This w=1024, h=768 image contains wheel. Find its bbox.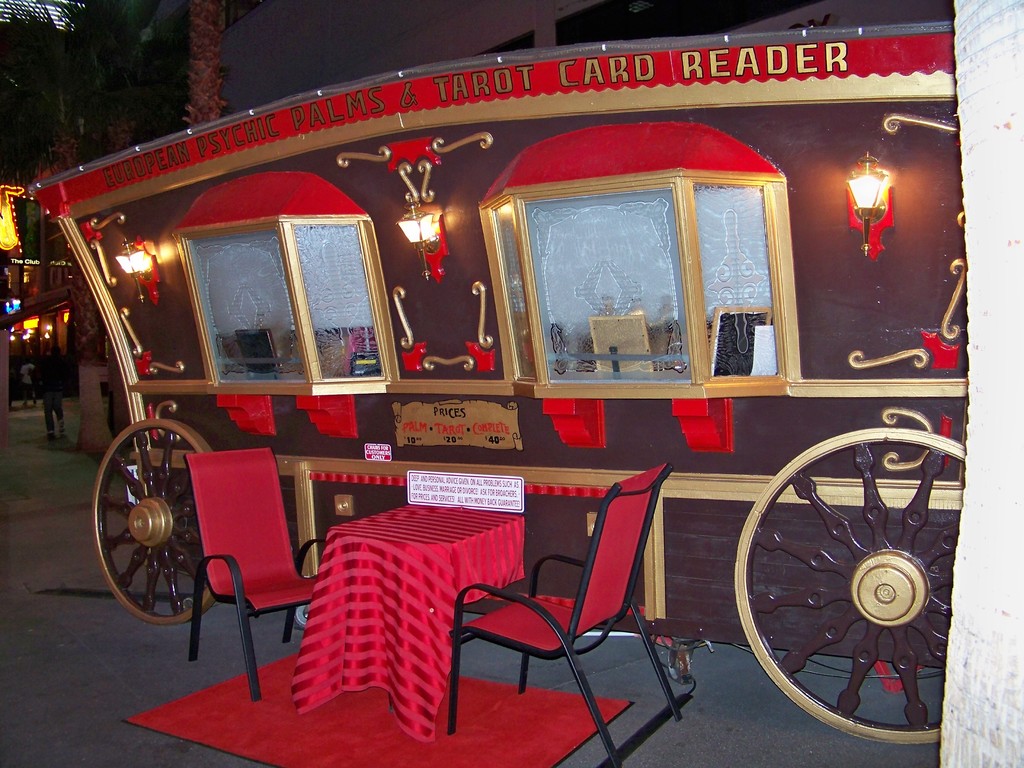
detection(731, 437, 965, 744).
